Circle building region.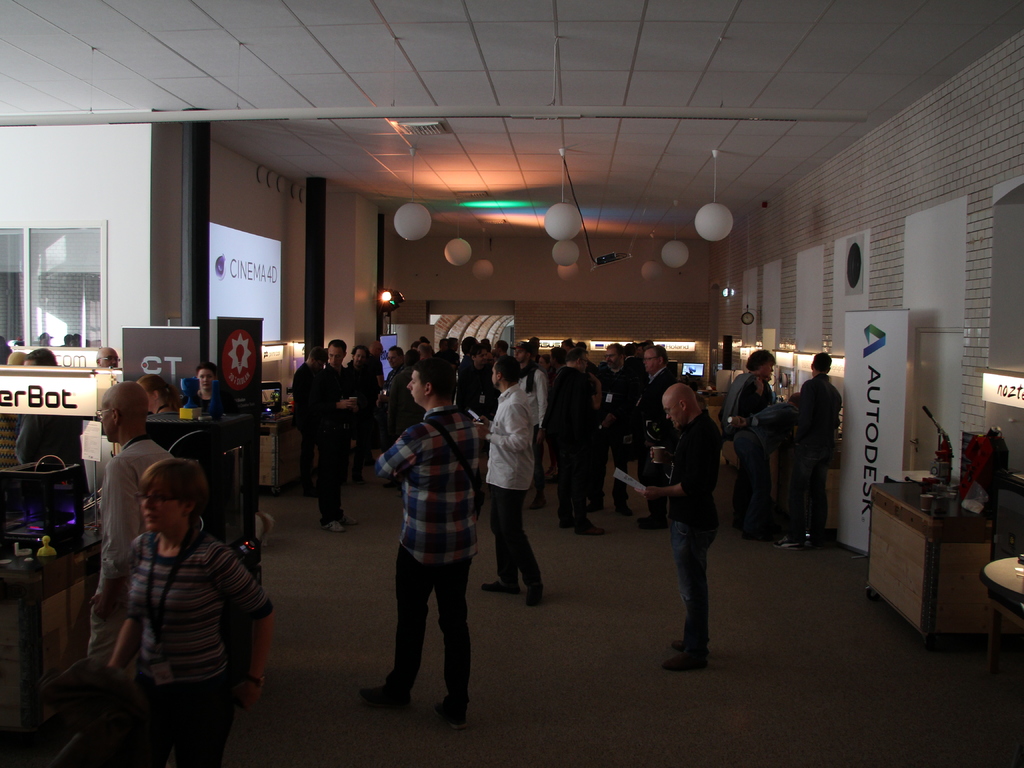
Region: crop(0, 1, 1023, 767).
